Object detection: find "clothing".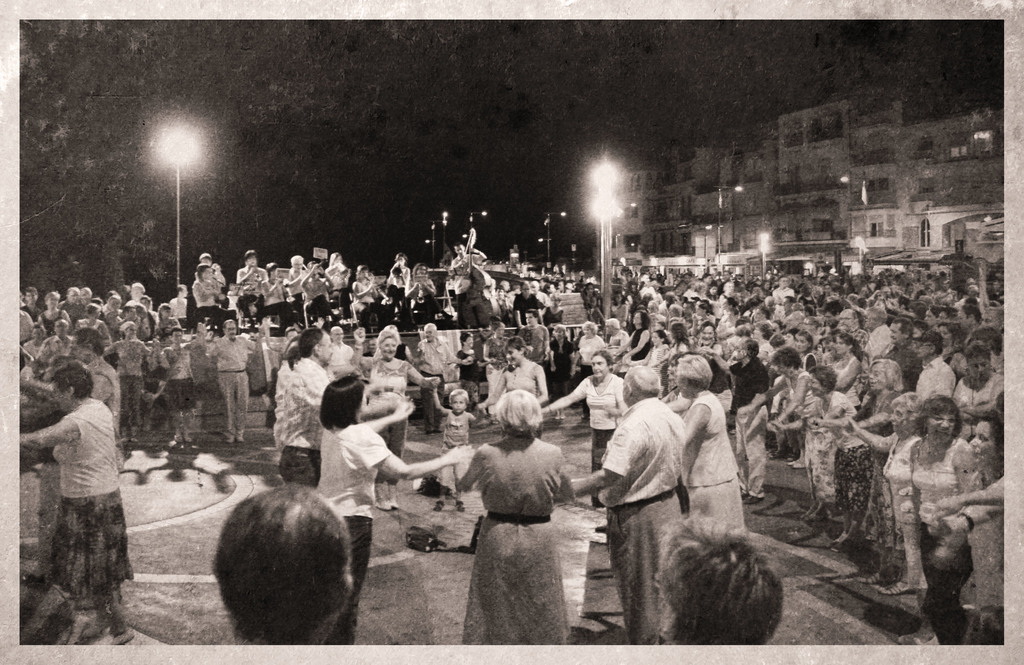
<box>572,328,604,378</box>.
